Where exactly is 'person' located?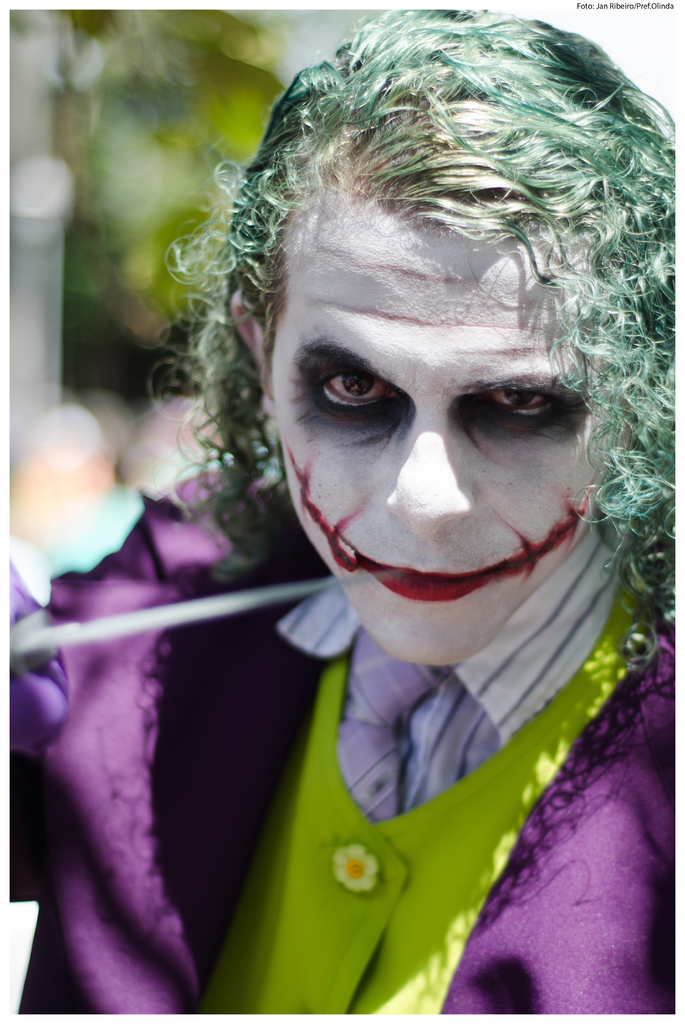
Its bounding box is select_region(74, 45, 684, 991).
